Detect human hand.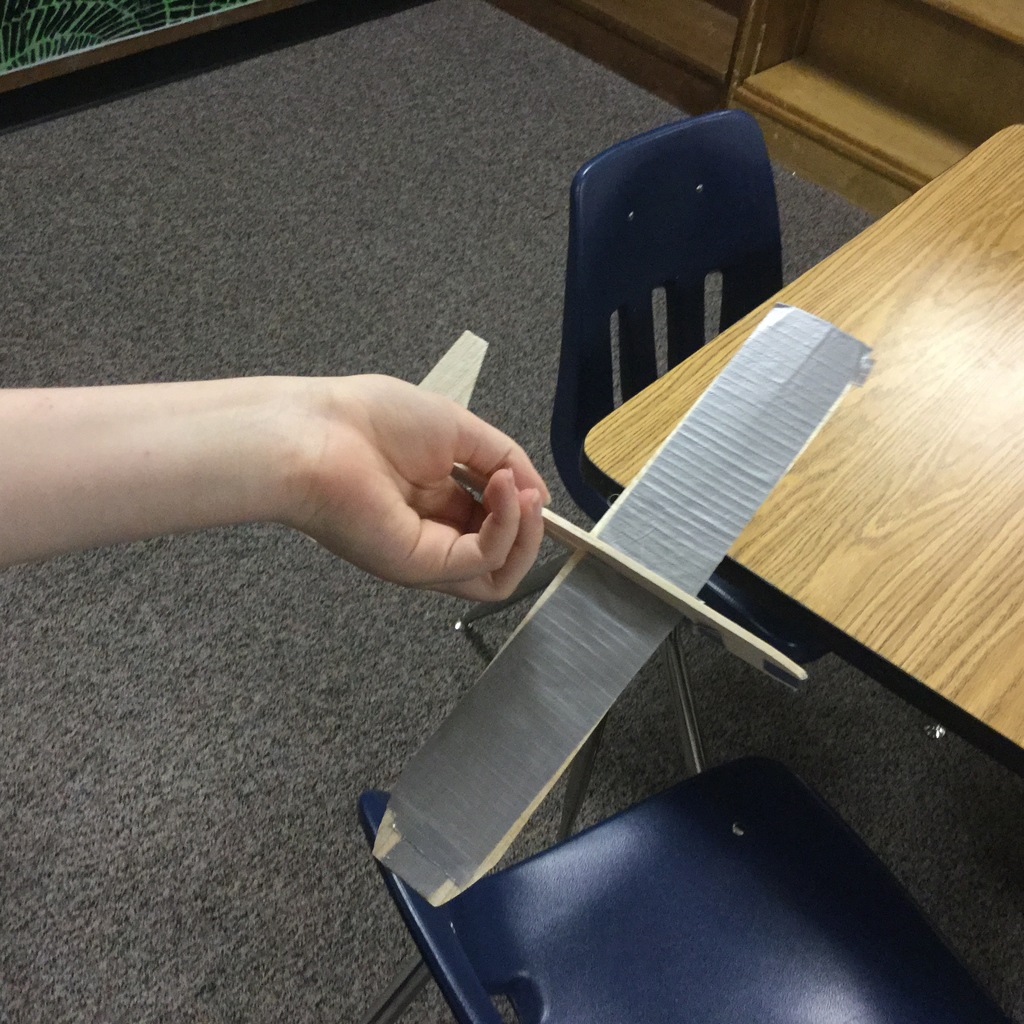
Detected at l=307, t=370, r=556, b=604.
